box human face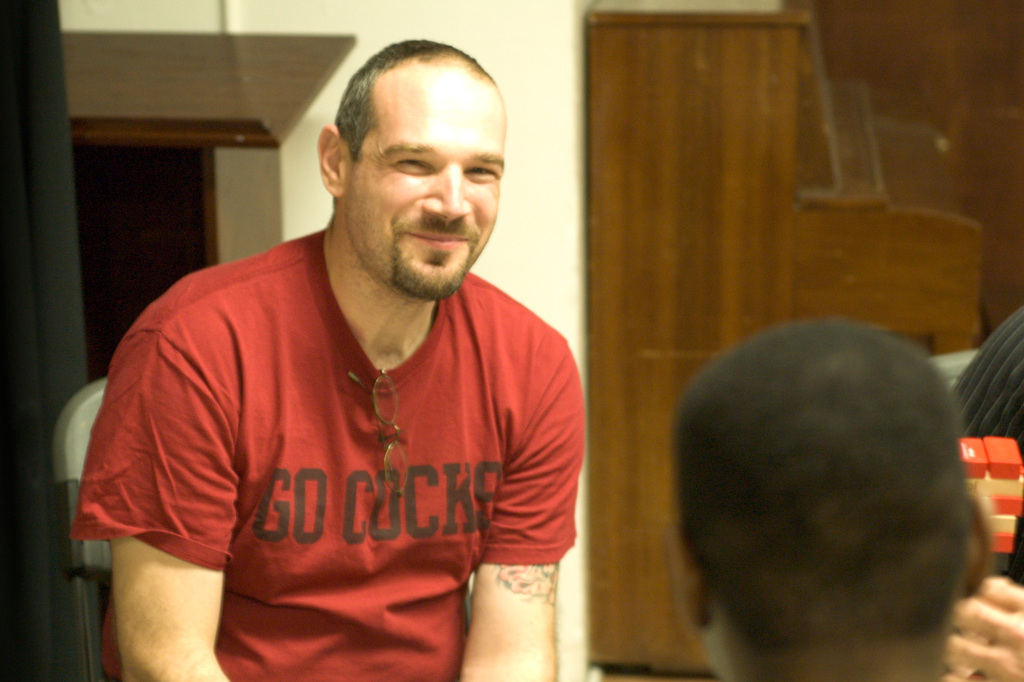
343, 77, 509, 299
